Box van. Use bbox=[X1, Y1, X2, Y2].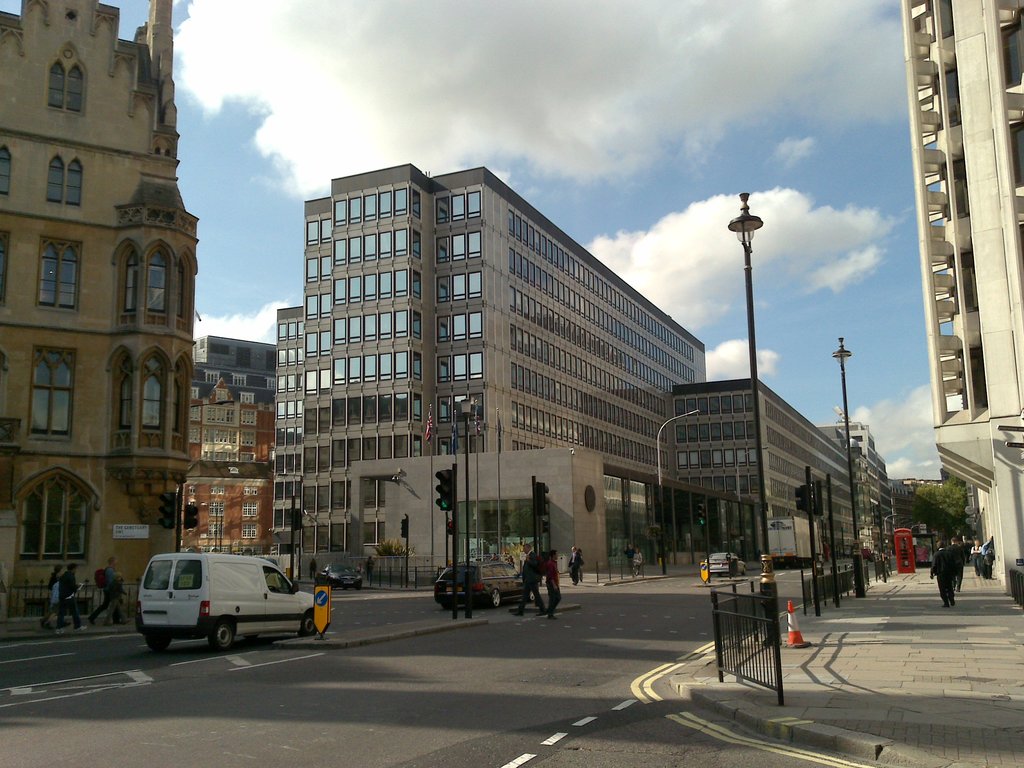
bbox=[133, 549, 316, 652].
